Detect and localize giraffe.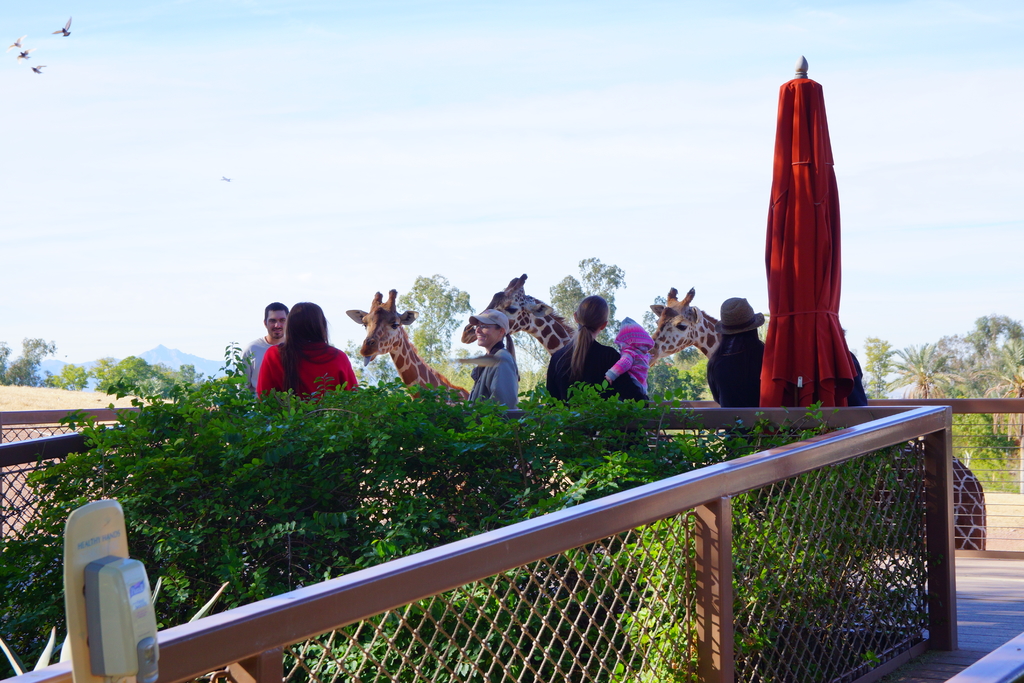
Localized at <box>461,272,574,359</box>.
